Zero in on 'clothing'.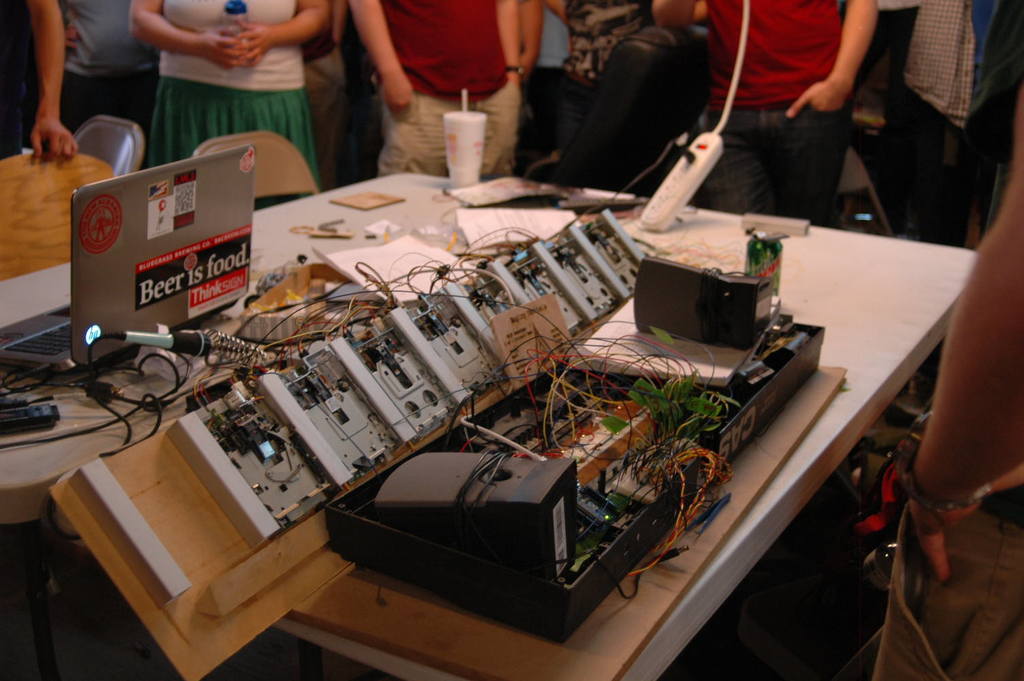
Zeroed in: (355,0,517,188).
